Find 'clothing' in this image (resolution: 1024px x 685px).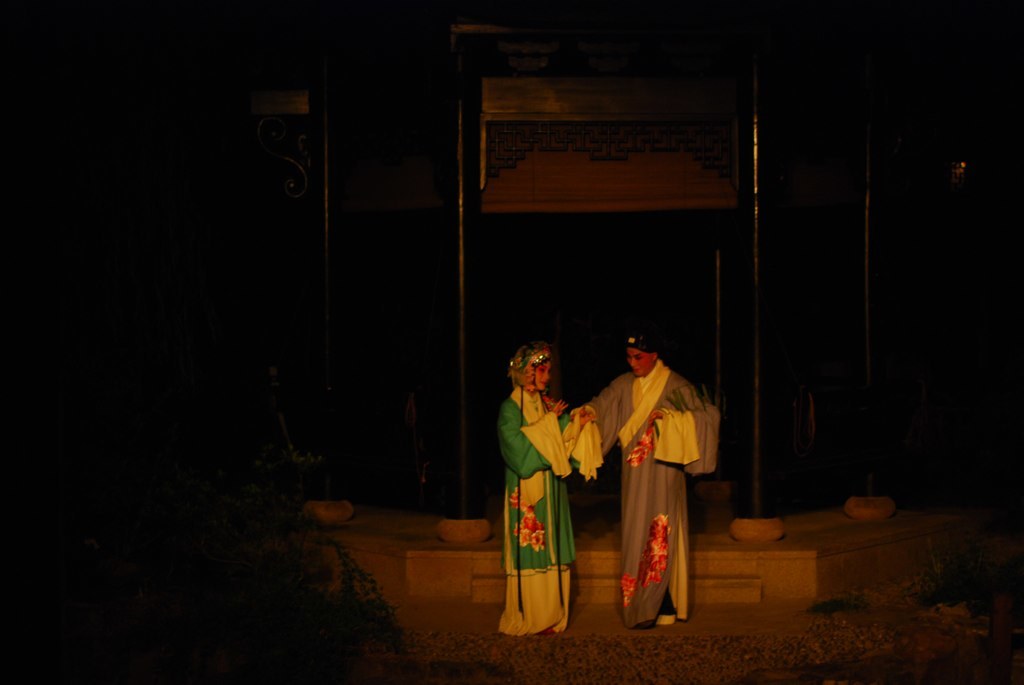
BBox(493, 384, 594, 636).
